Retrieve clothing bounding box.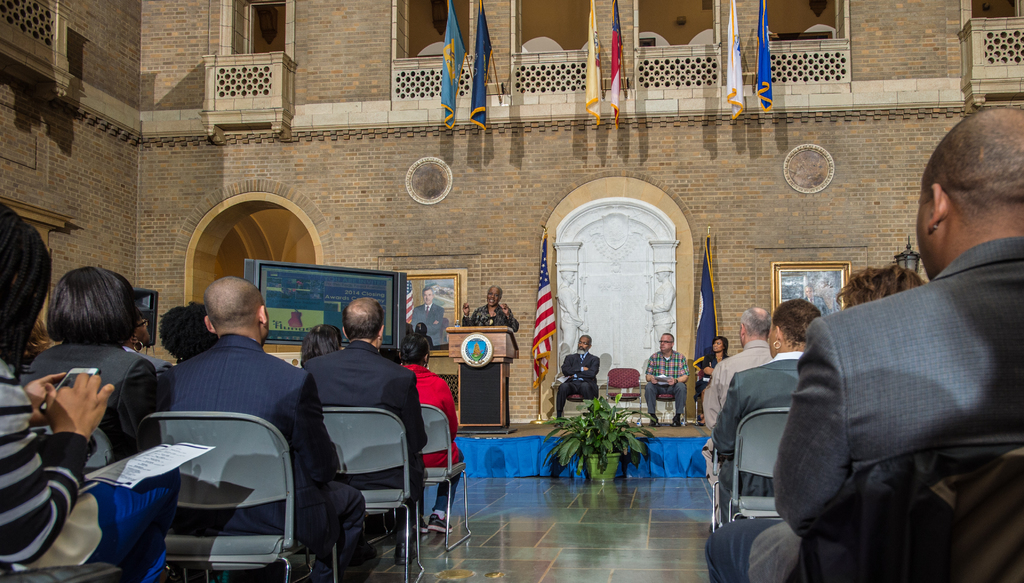
Bounding box: {"left": 19, "top": 334, "right": 157, "bottom": 452}.
